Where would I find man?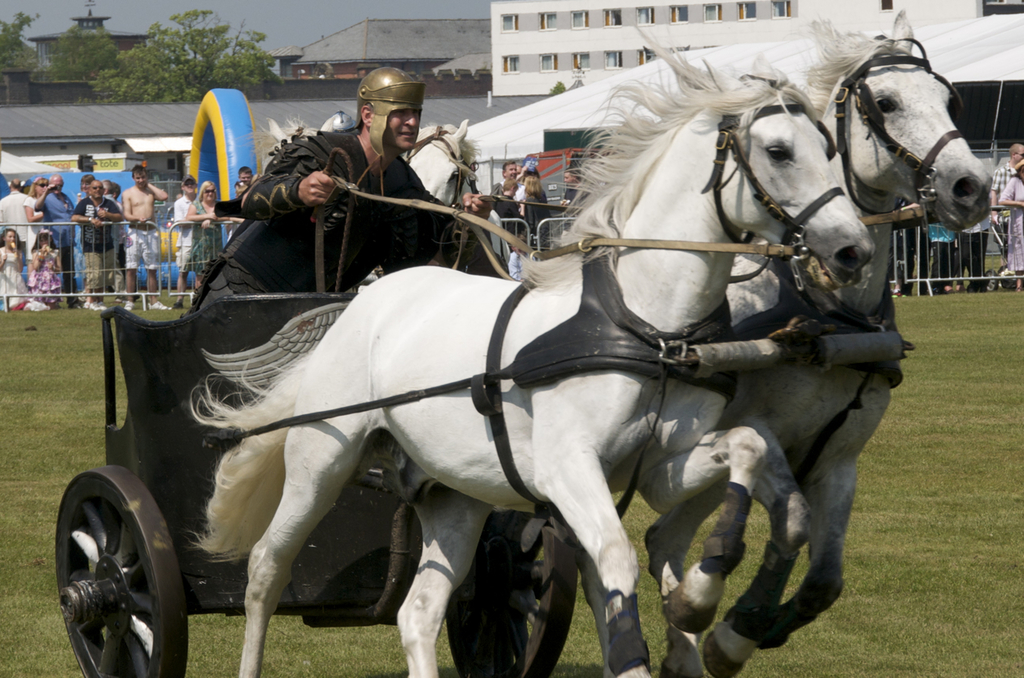
At 0, 180, 30, 269.
